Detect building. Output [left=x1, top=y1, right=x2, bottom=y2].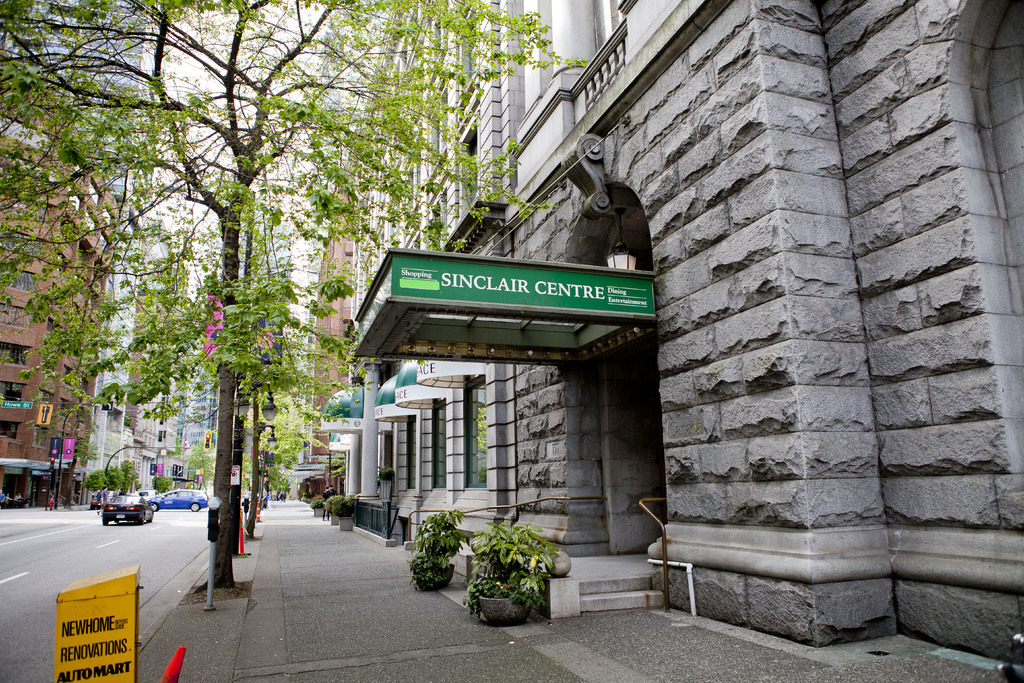
[left=120, top=260, right=175, bottom=491].
